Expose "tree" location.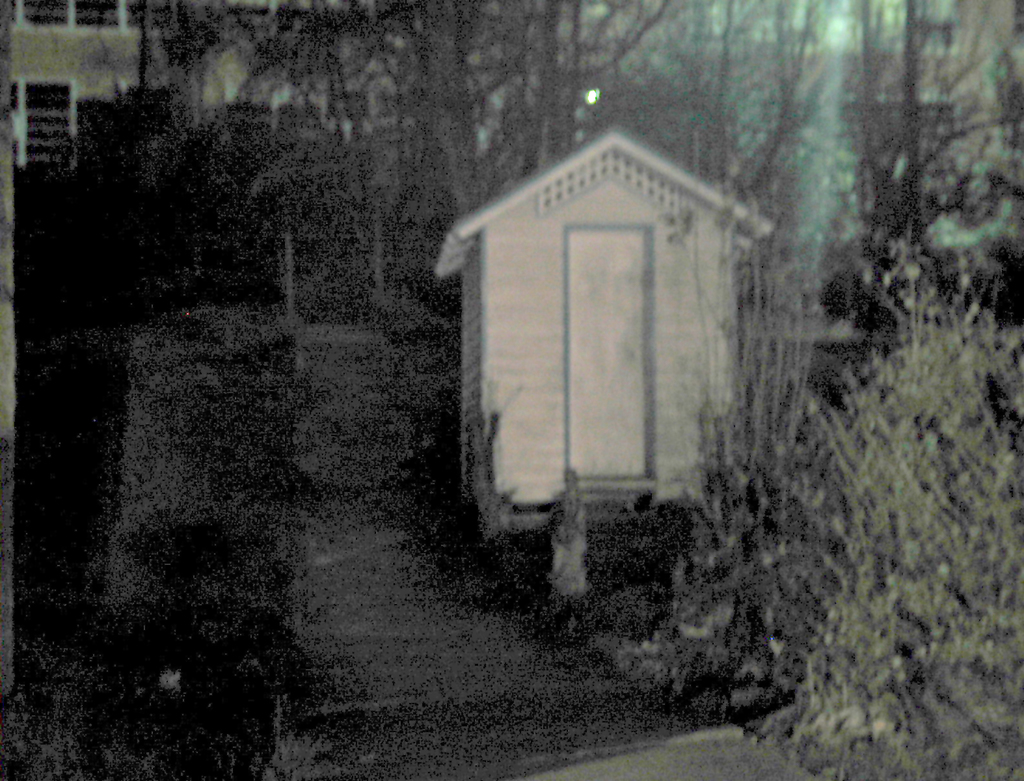
Exposed at select_region(832, 0, 1023, 278).
